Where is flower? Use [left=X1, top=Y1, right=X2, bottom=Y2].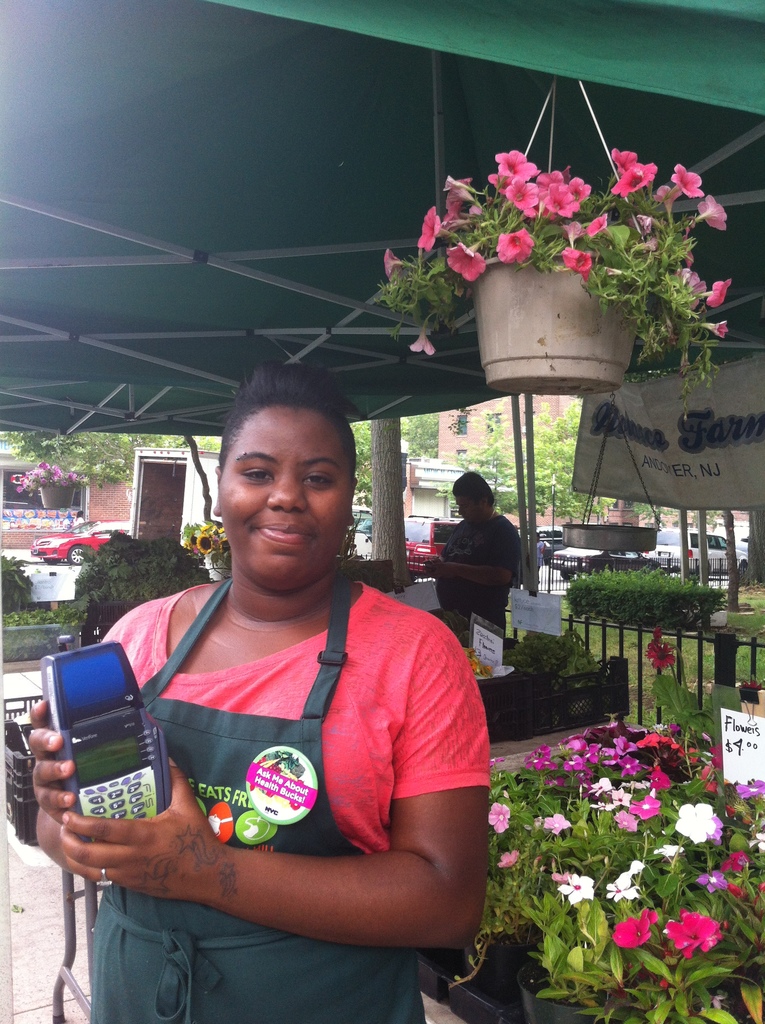
[left=554, top=868, right=602, bottom=904].
